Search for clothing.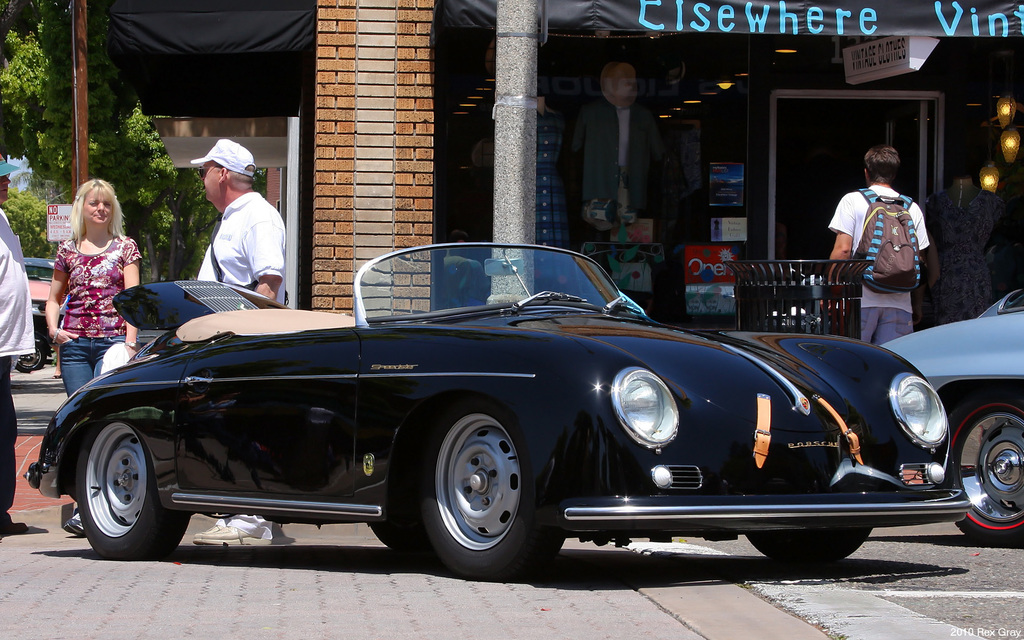
Found at (x1=59, y1=328, x2=132, y2=399).
